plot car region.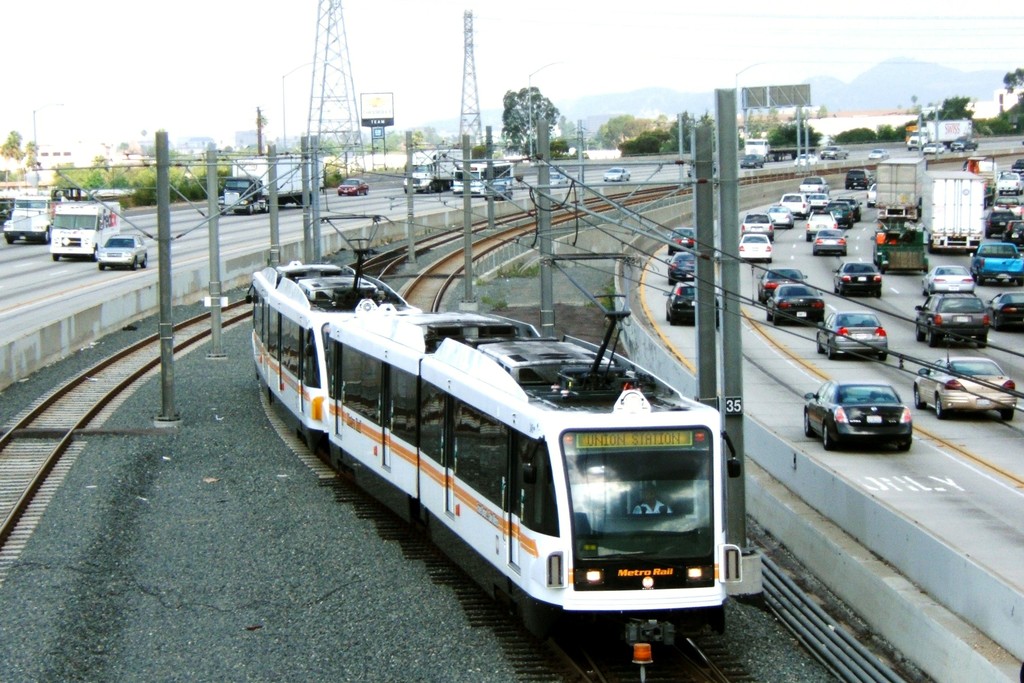
Plotted at region(547, 168, 568, 188).
